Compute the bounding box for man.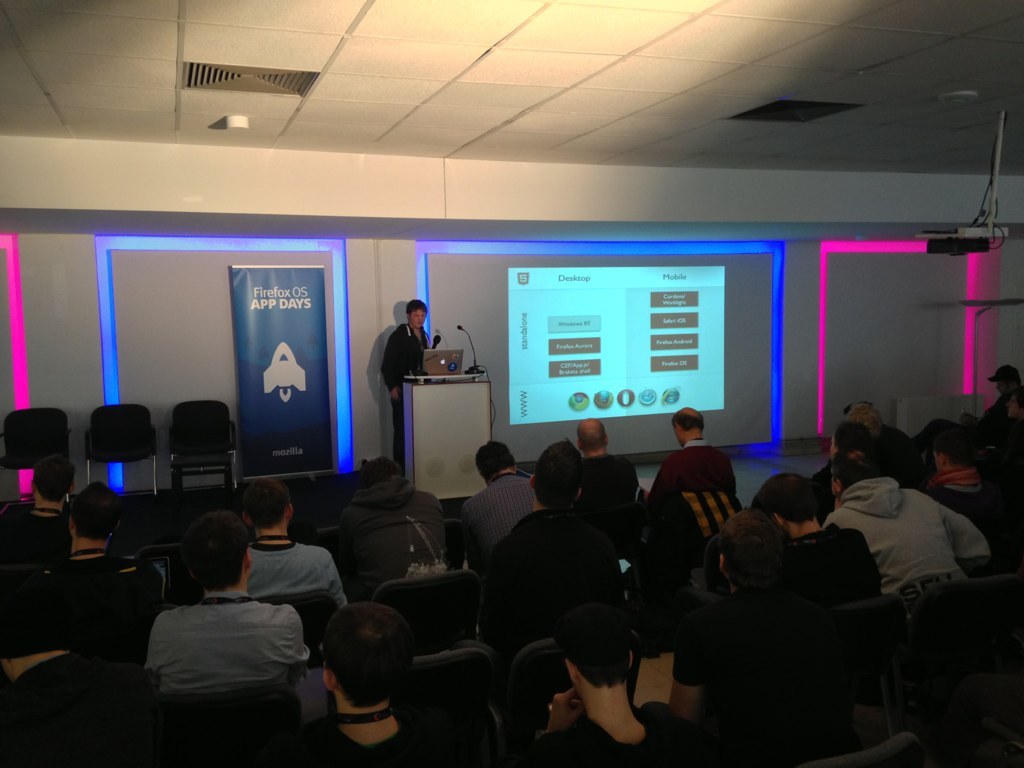
select_region(513, 598, 710, 767).
